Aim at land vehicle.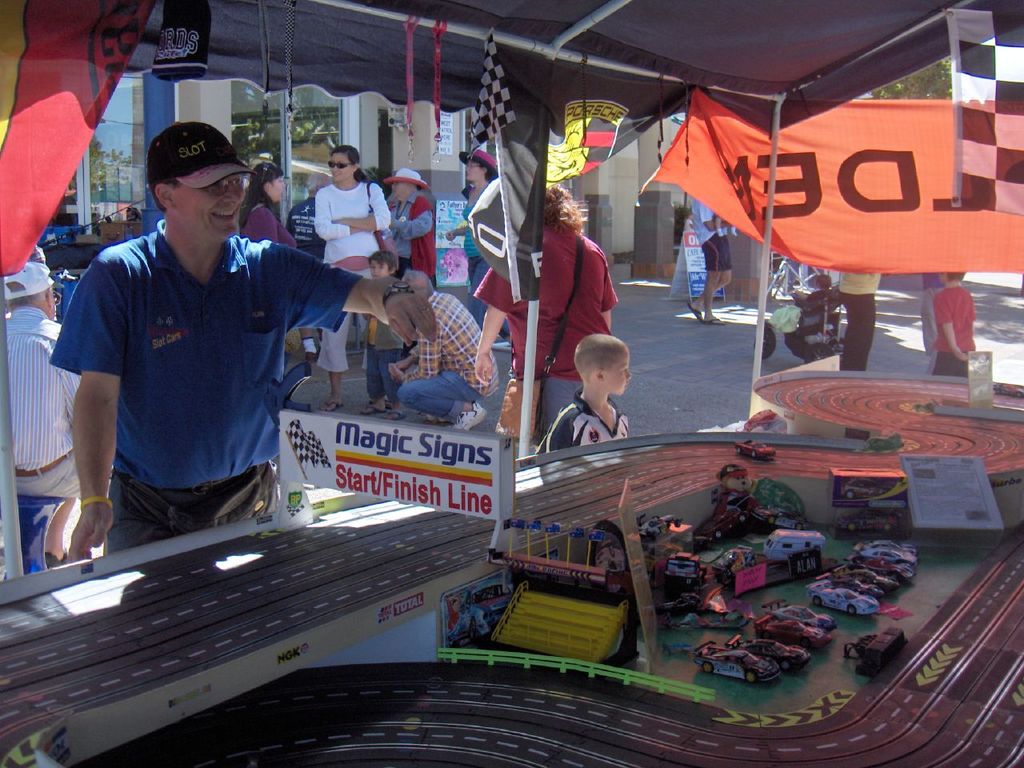
Aimed at <region>837, 507, 902, 531</region>.
